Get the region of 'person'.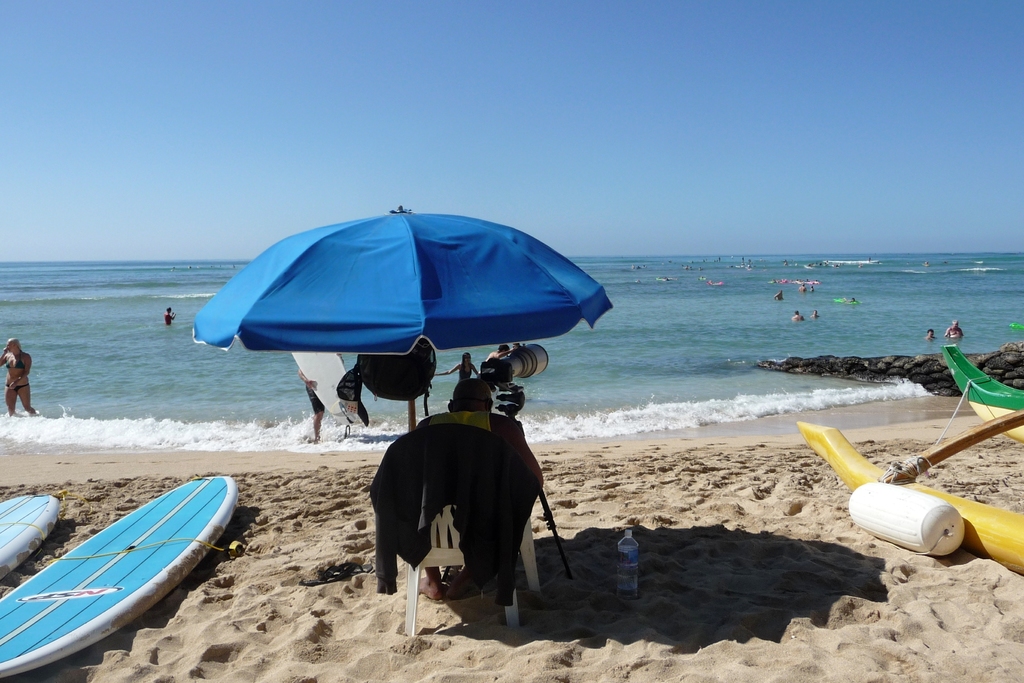
bbox(419, 381, 541, 604).
